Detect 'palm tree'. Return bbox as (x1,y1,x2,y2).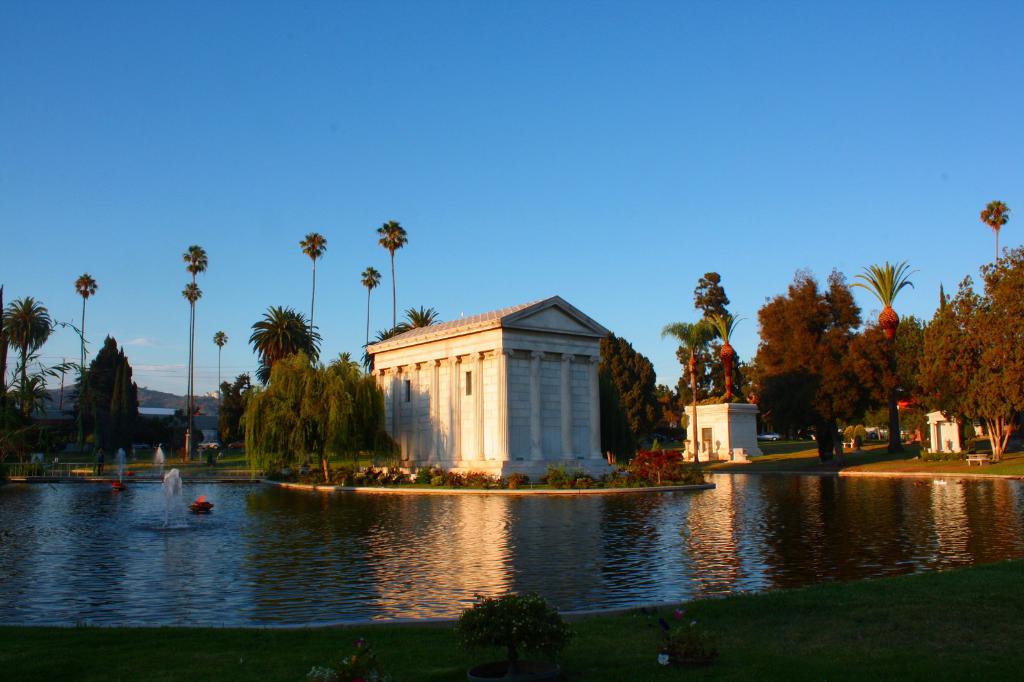
(4,291,58,417).
